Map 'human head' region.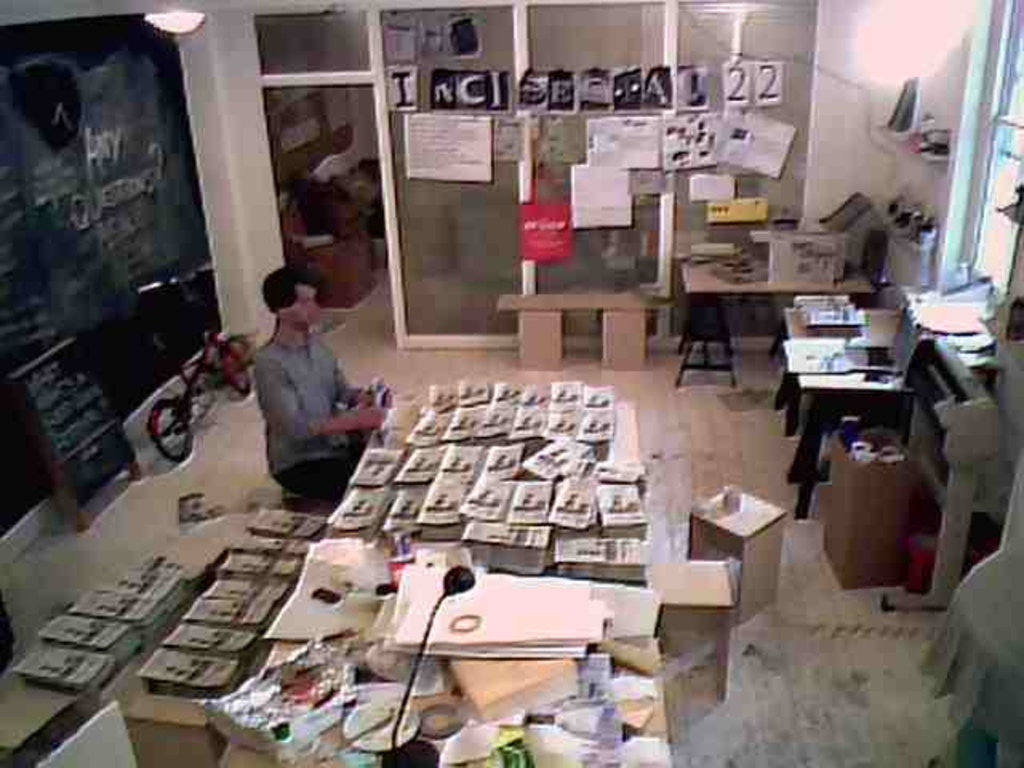
Mapped to box=[261, 267, 323, 323].
